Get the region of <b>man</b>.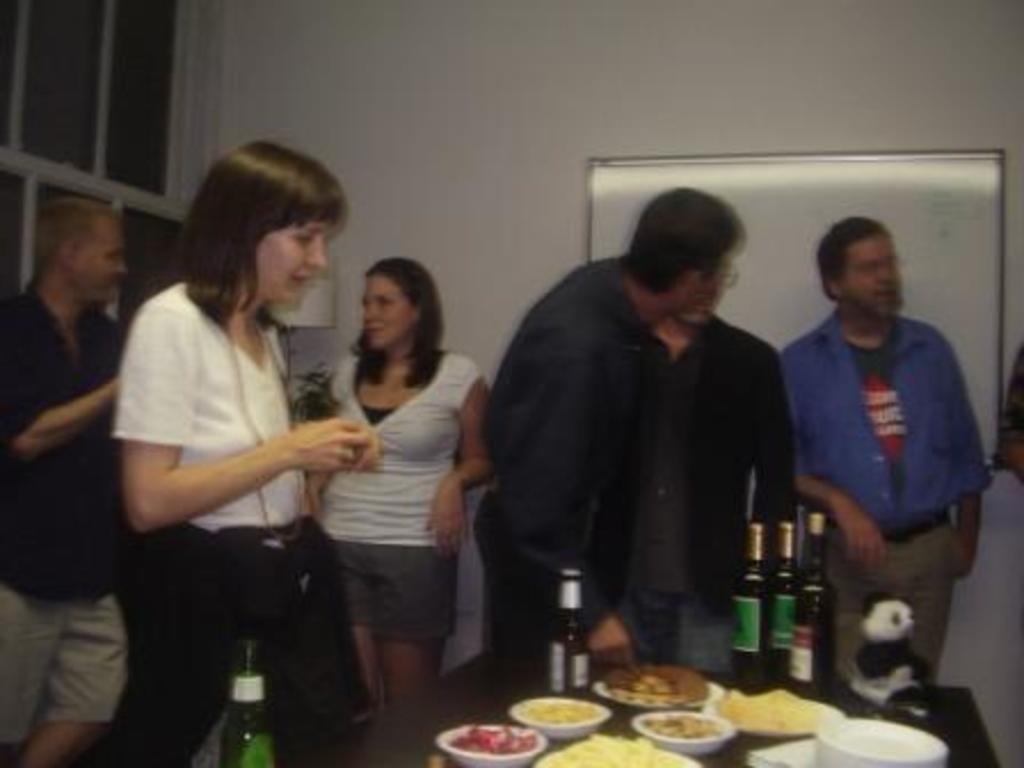
(left=0, top=197, right=128, bottom=766).
